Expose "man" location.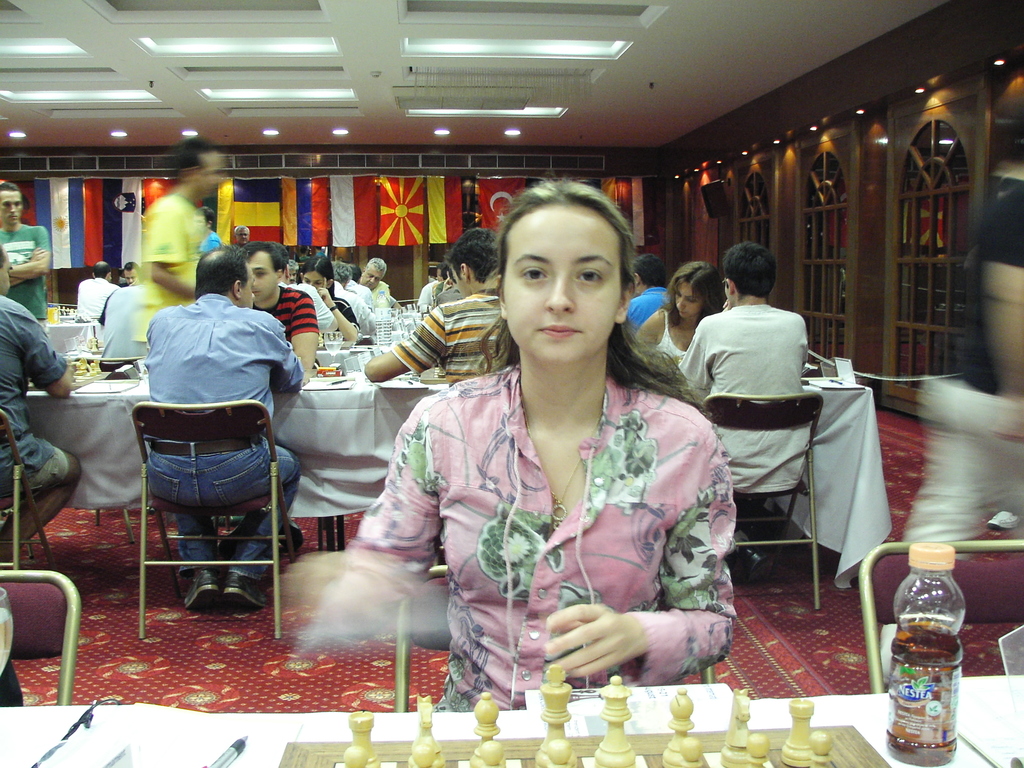
Exposed at crop(287, 259, 301, 282).
